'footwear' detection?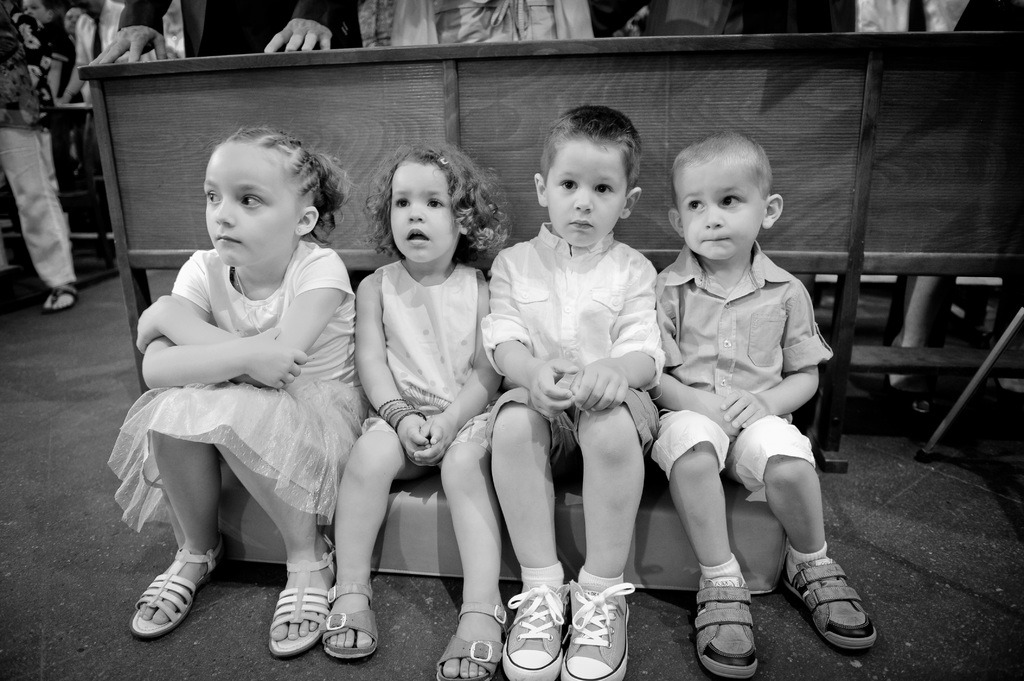
detection(328, 581, 376, 661)
